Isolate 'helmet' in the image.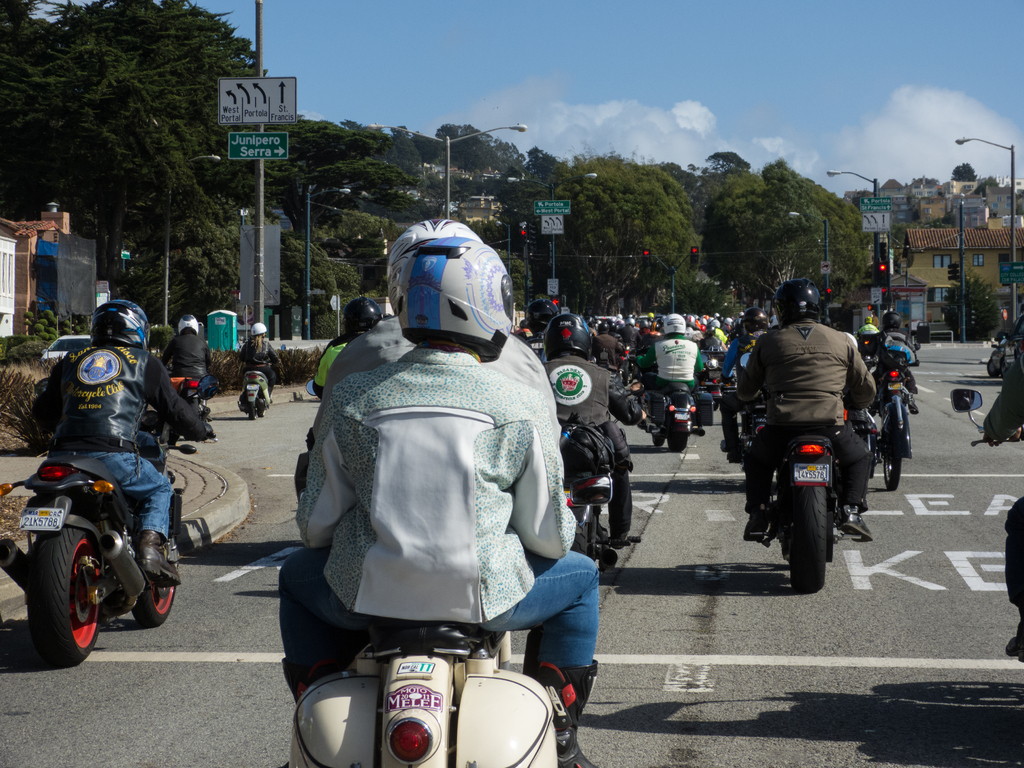
Isolated region: [545,312,589,358].
